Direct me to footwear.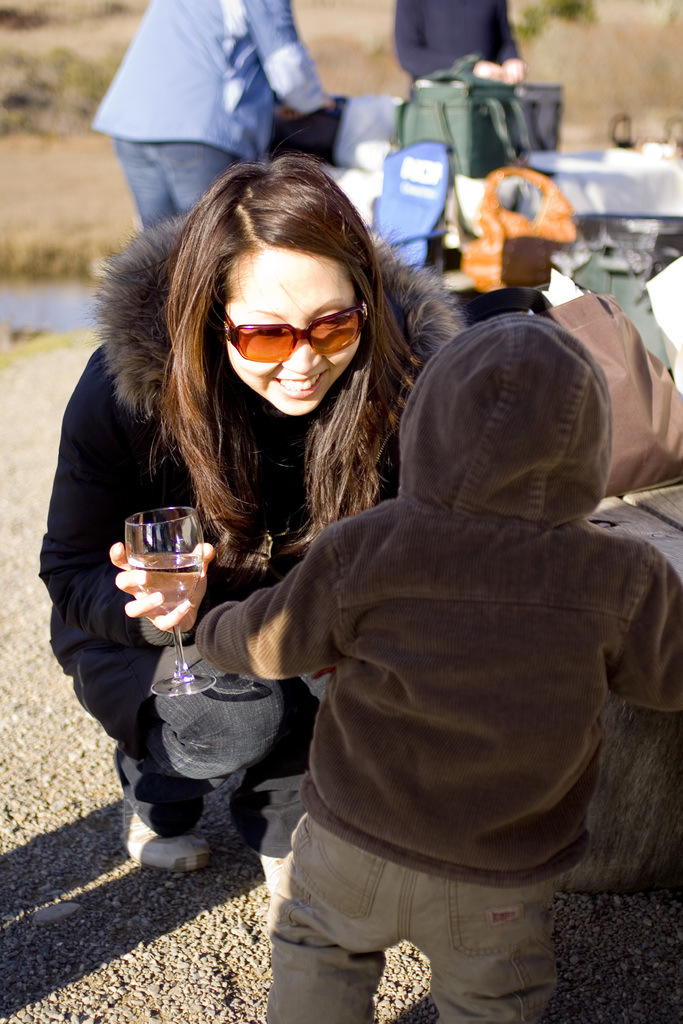
Direction: (114,740,213,874).
